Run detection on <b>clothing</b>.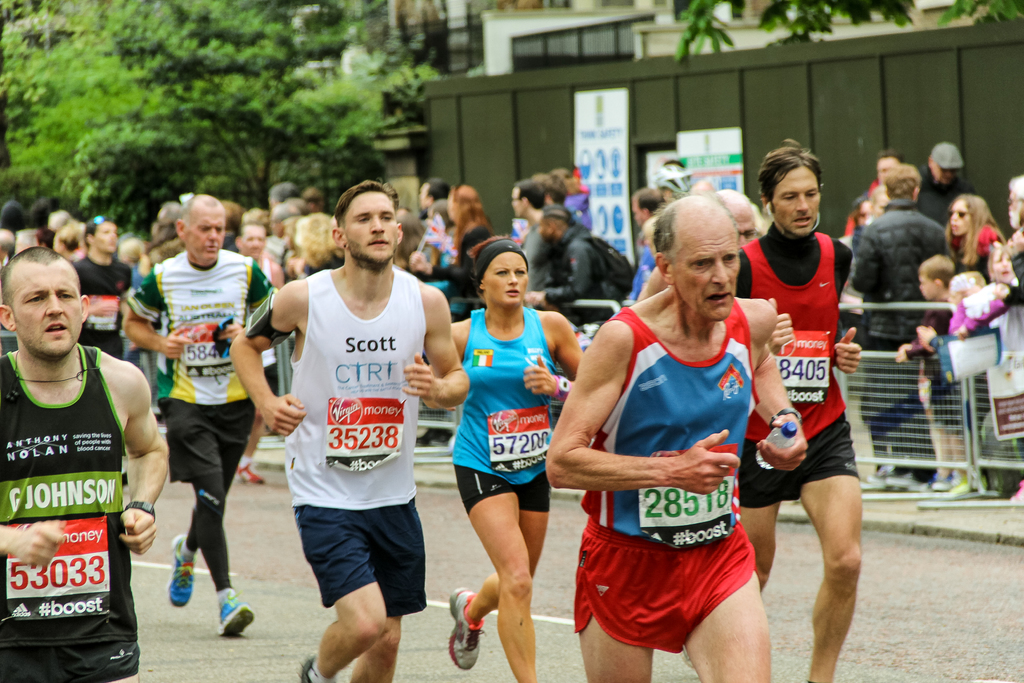
Result: (x1=732, y1=236, x2=854, y2=500).
